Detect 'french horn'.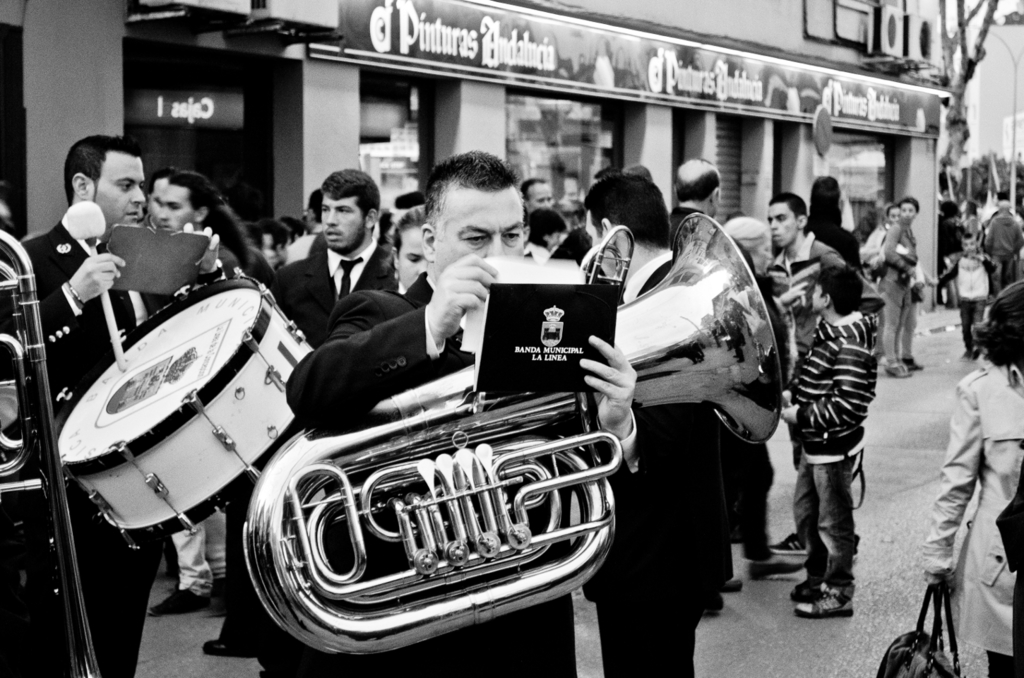
Detected at [x1=0, y1=228, x2=115, y2=677].
